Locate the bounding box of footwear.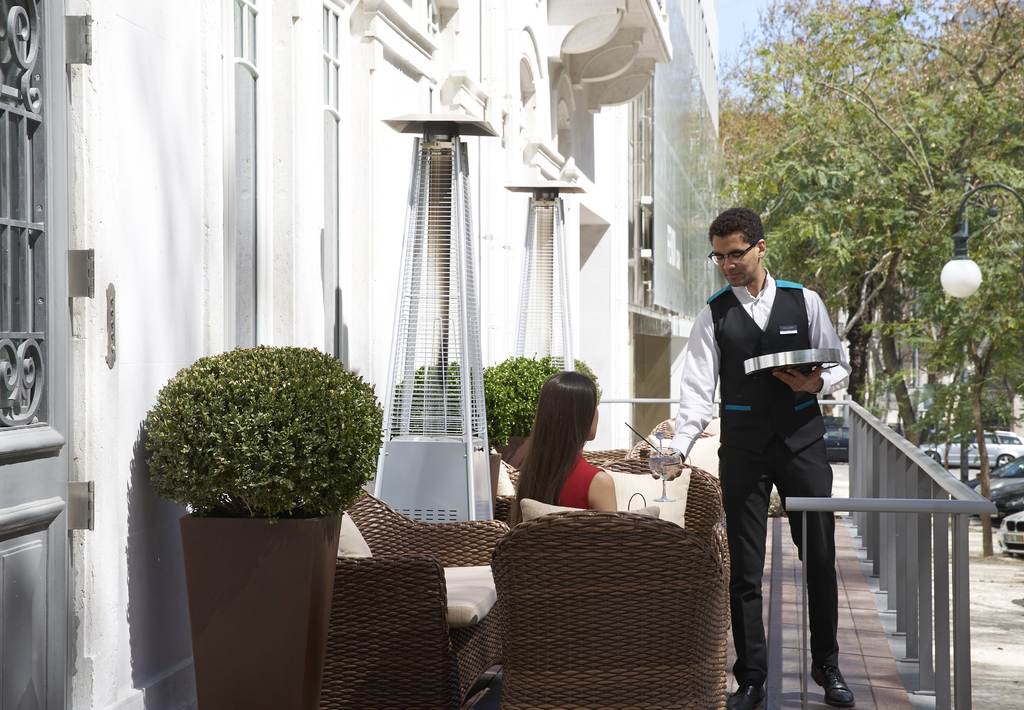
Bounding box: 805, 647, 854, 709.
